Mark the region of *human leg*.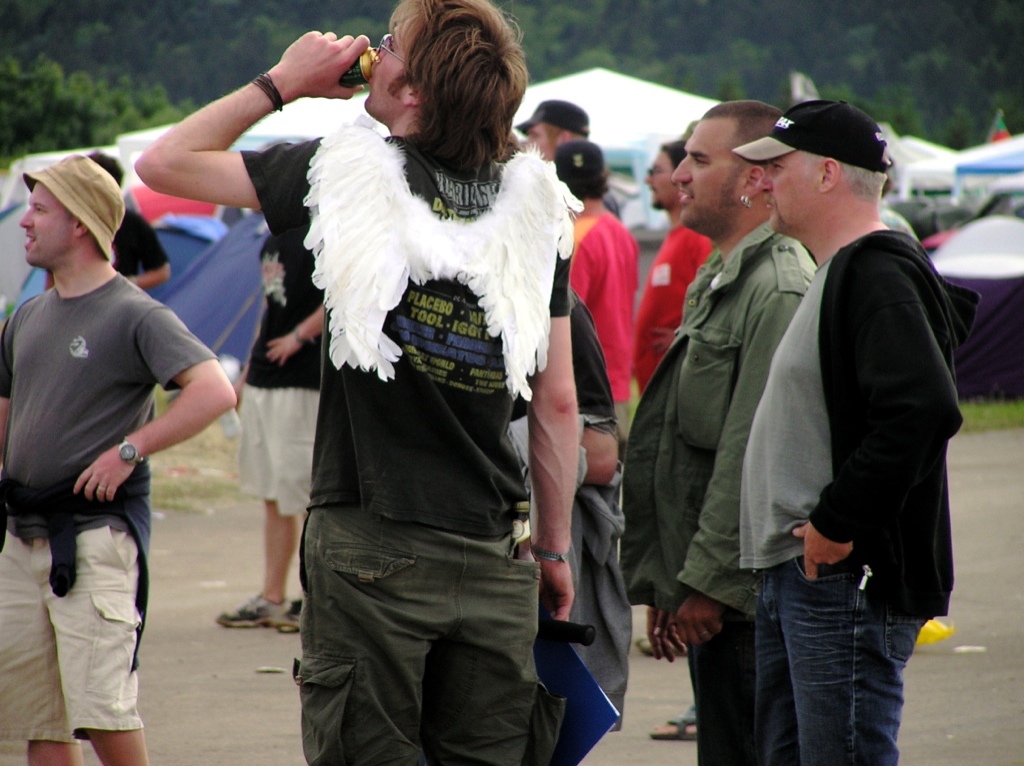
Region: box(278, 393, 326, 626).
